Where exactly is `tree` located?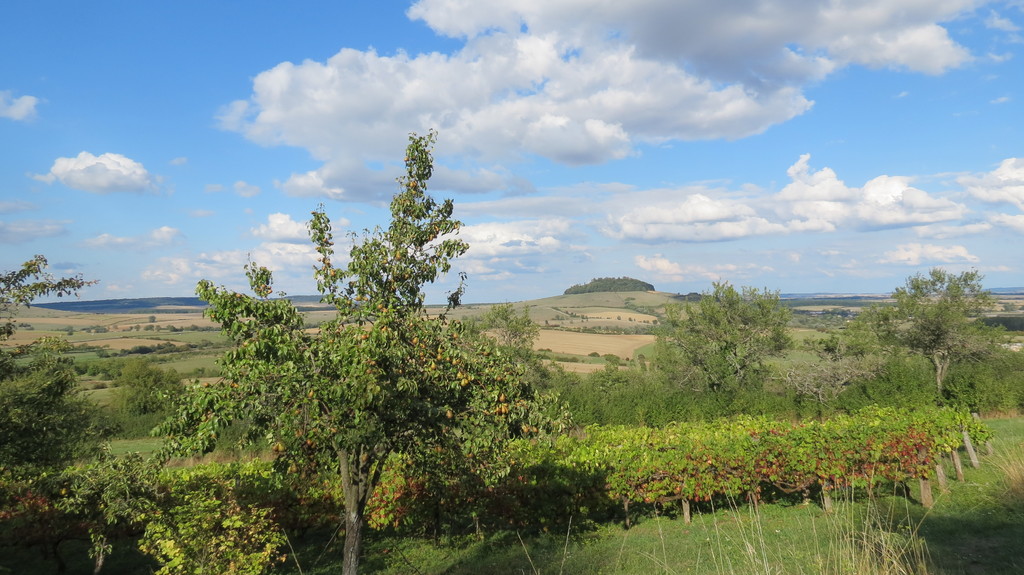
Its bounding box is {"x1": 60, "y1": 432, "x2": 279, "y2": 574}.
